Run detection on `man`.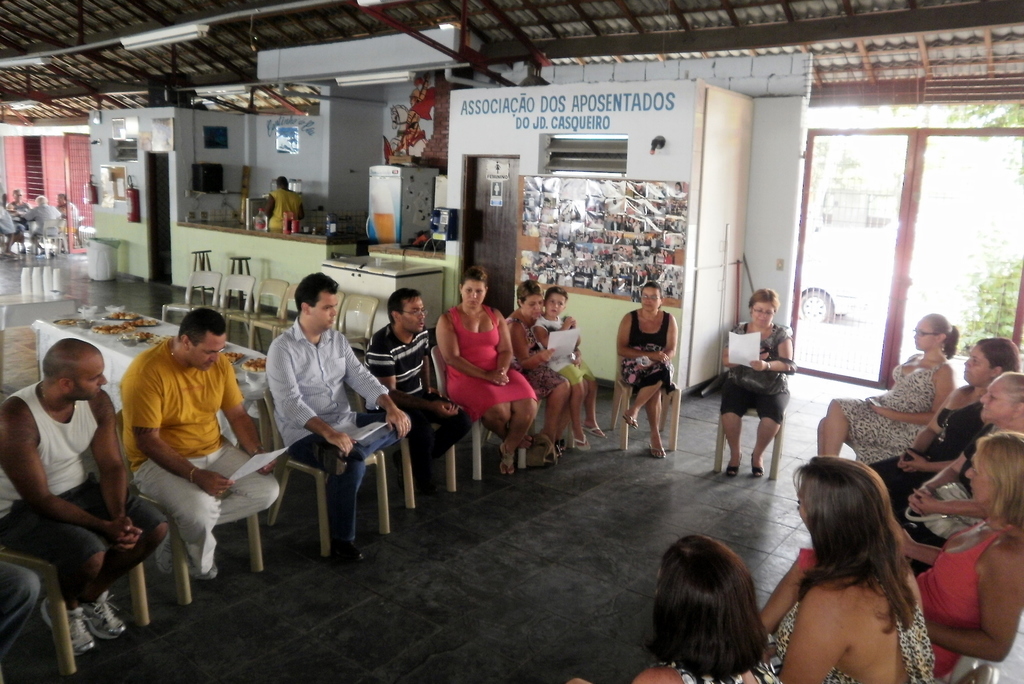
Result: region(366, 288, 475, 484).
